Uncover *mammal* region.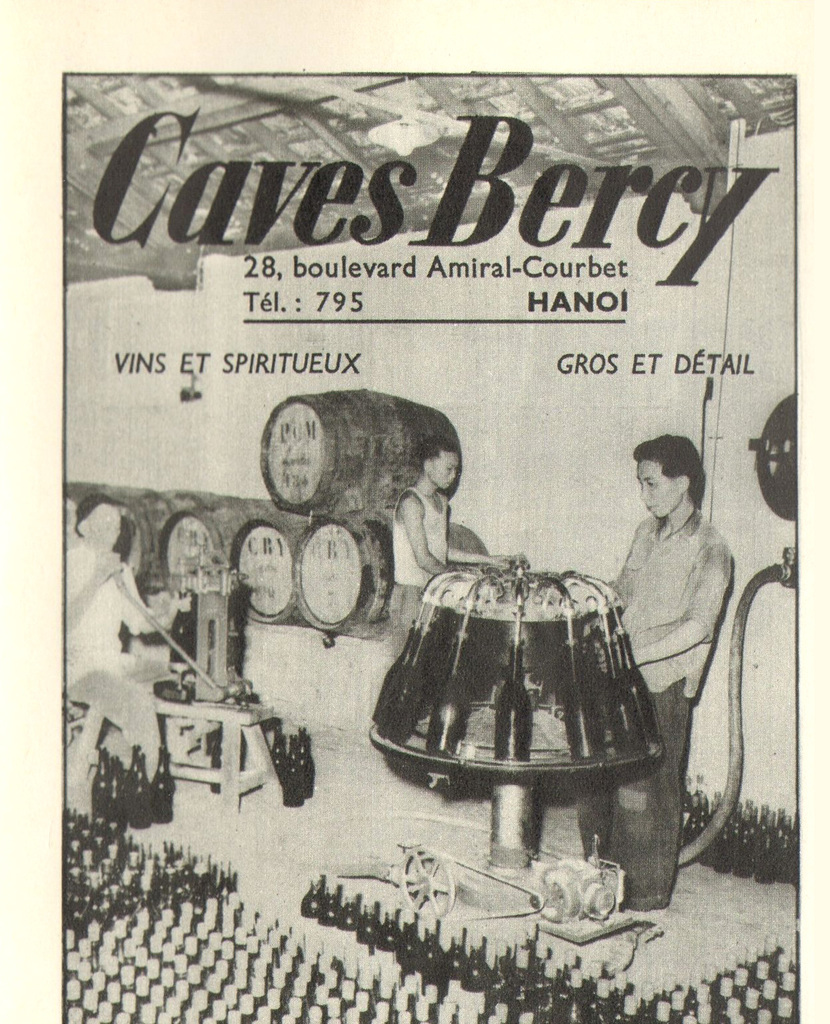
Uncovered: left=60, top=492, right=160, bottom=791.
